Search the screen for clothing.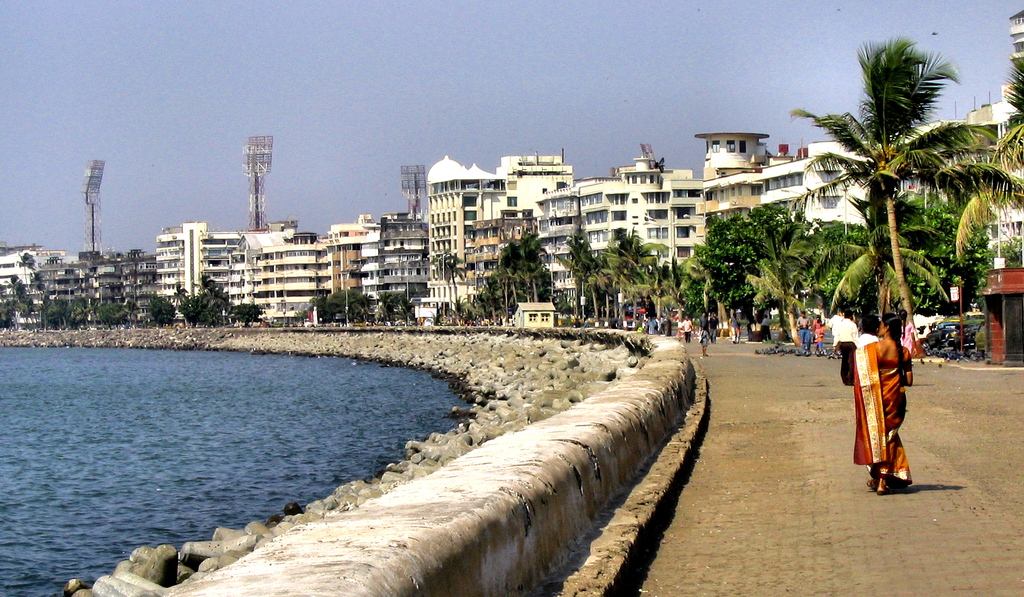
Found at [left=835, top=321, right=860, bottom=386].
